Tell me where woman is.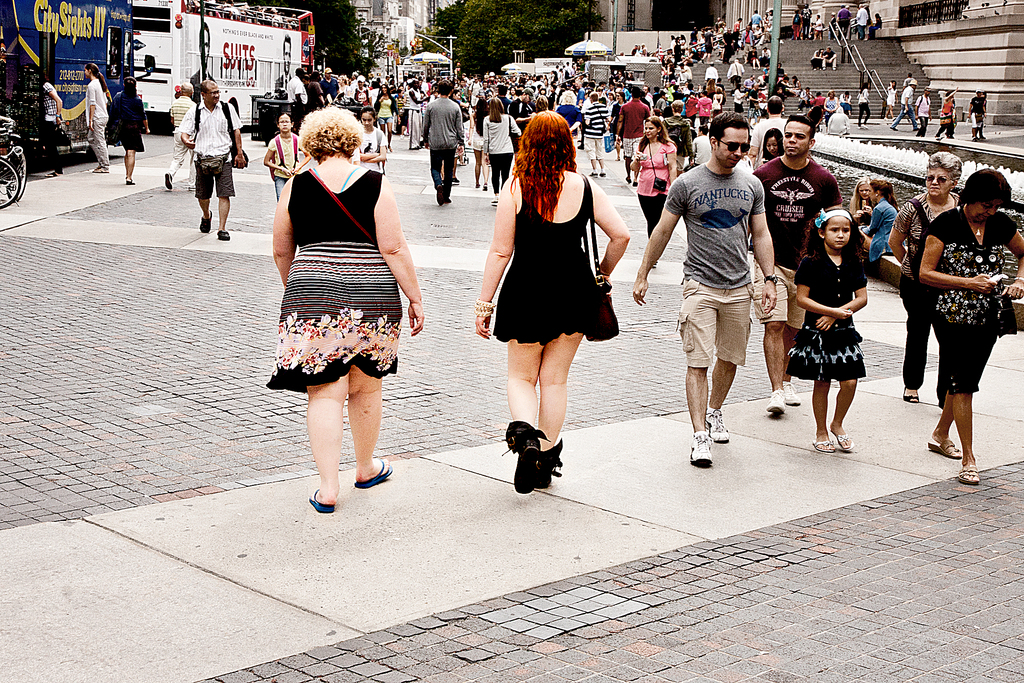
woman is at <region>280, 8, 996, 179</region>.
